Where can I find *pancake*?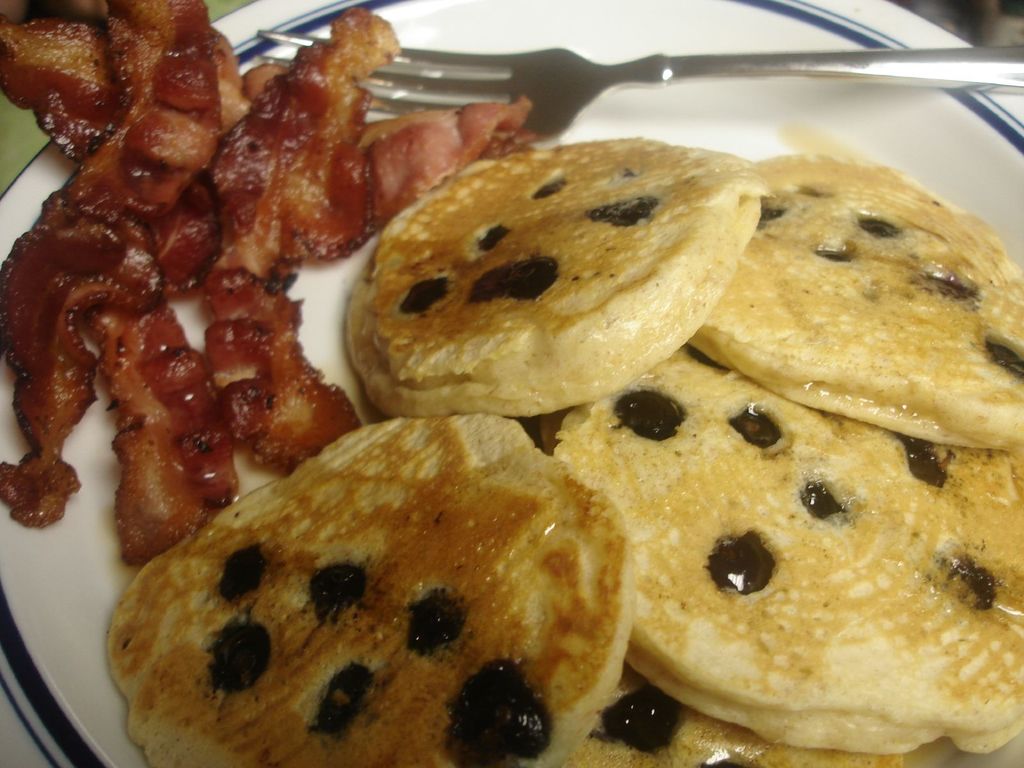
You can find it at x1=339 y1=132 x2=762 y2=420.
